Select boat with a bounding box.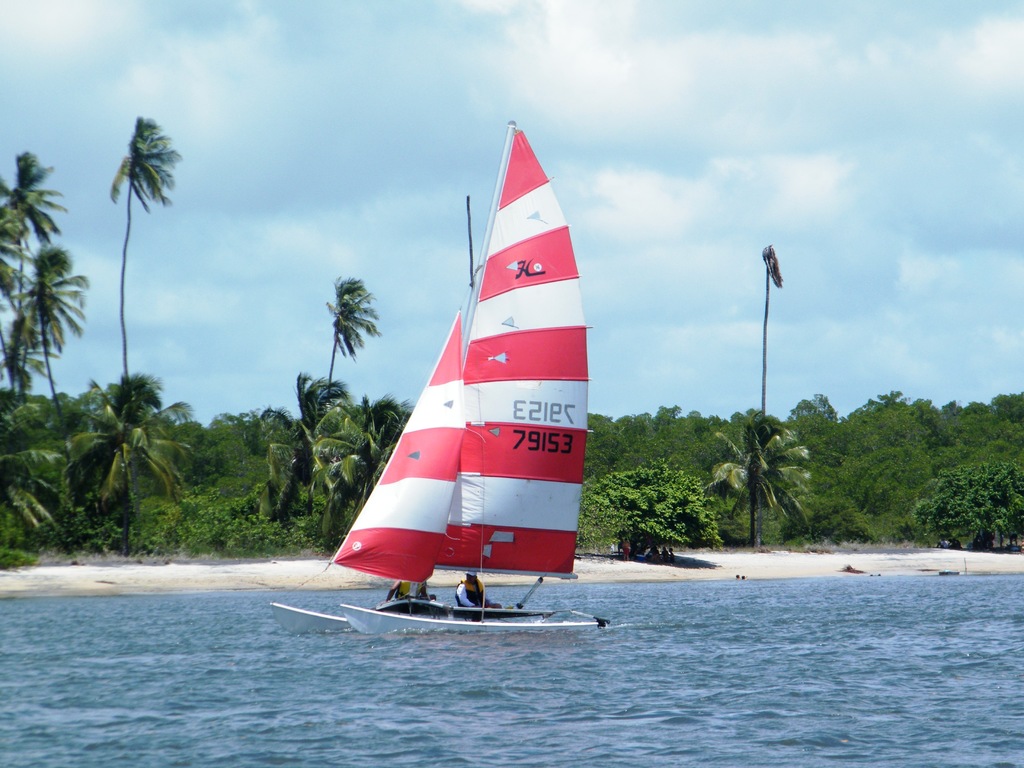
(323, 302, 474, 610).
